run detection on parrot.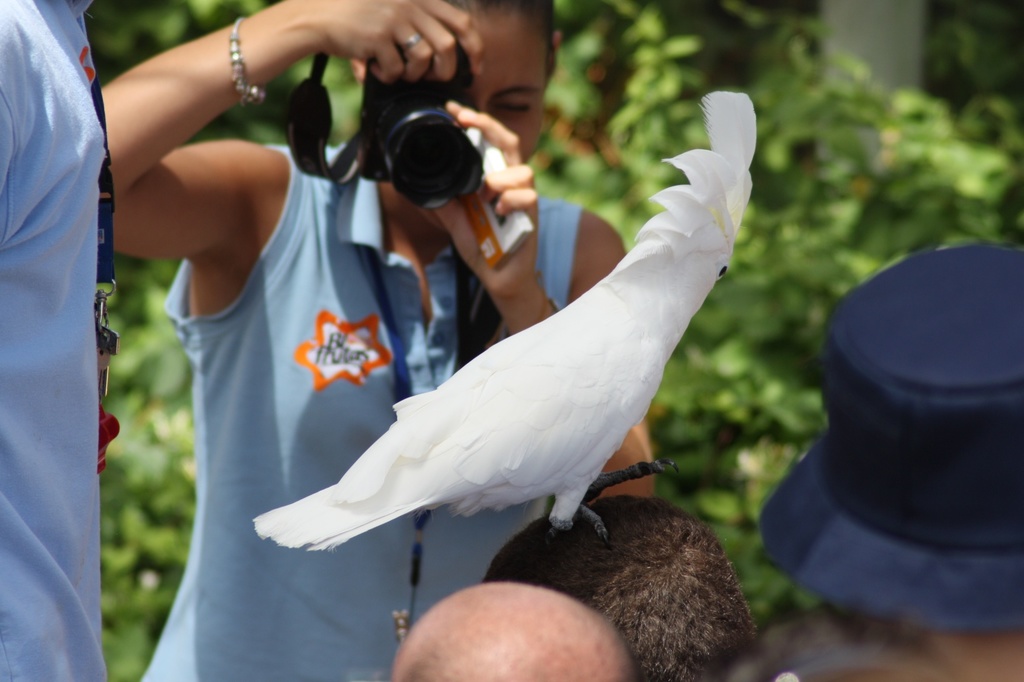
Result: x1=239, y1=82, x2=777, y2=533.
